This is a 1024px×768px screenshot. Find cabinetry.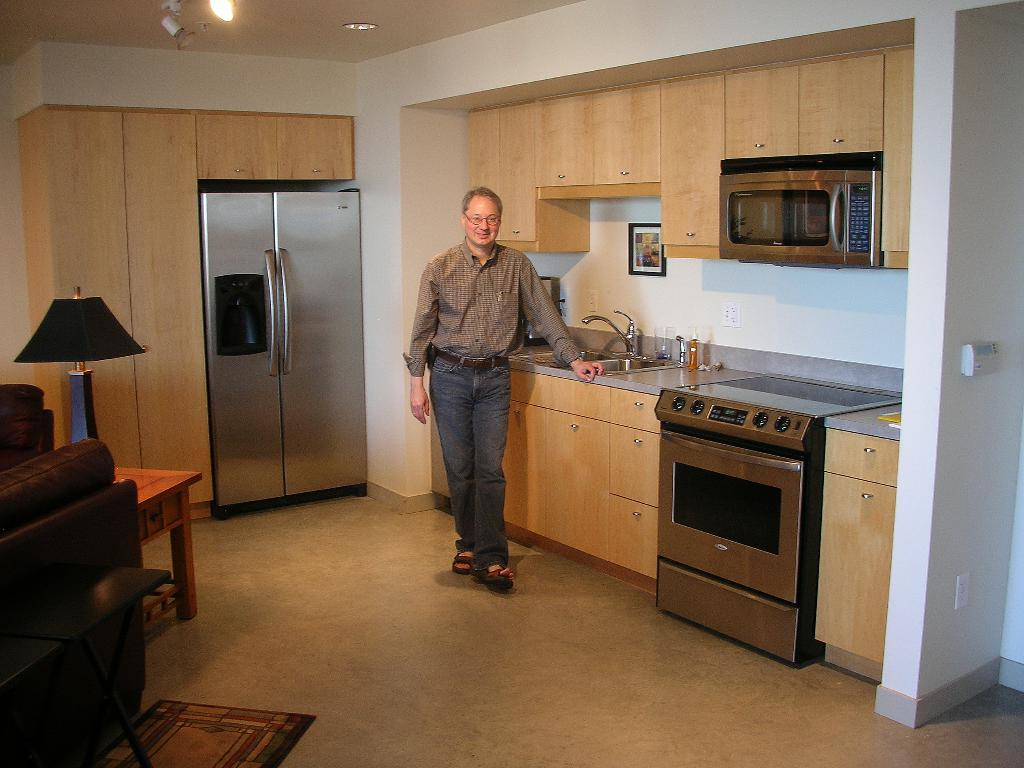
Bounding box: rect(276, 118, 353, 185).
